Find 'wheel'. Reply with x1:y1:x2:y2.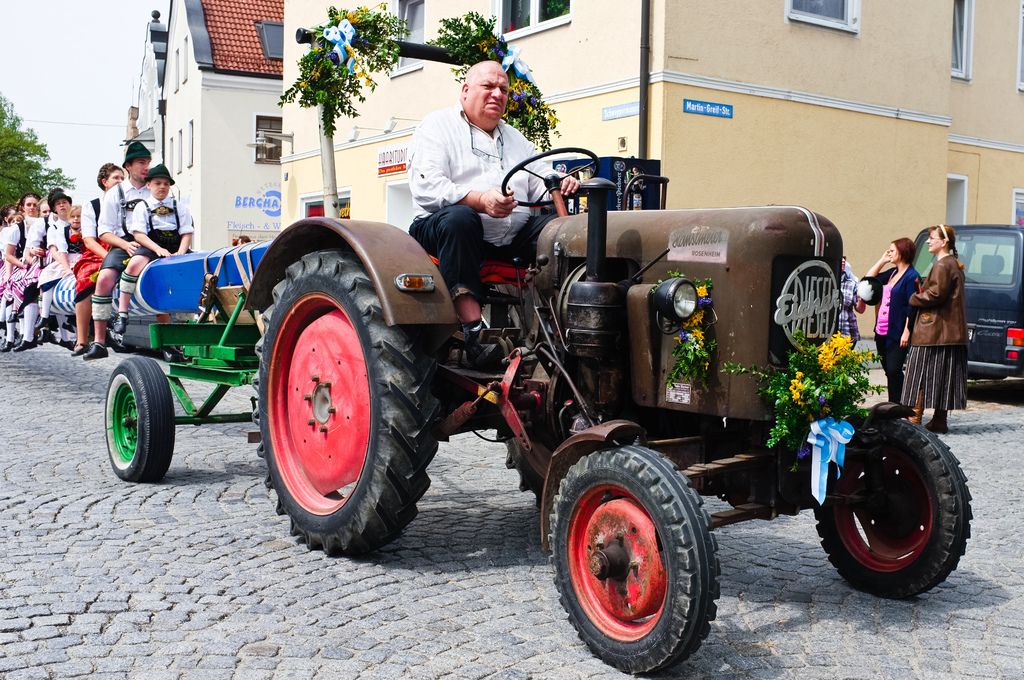
813:413:976:598.
